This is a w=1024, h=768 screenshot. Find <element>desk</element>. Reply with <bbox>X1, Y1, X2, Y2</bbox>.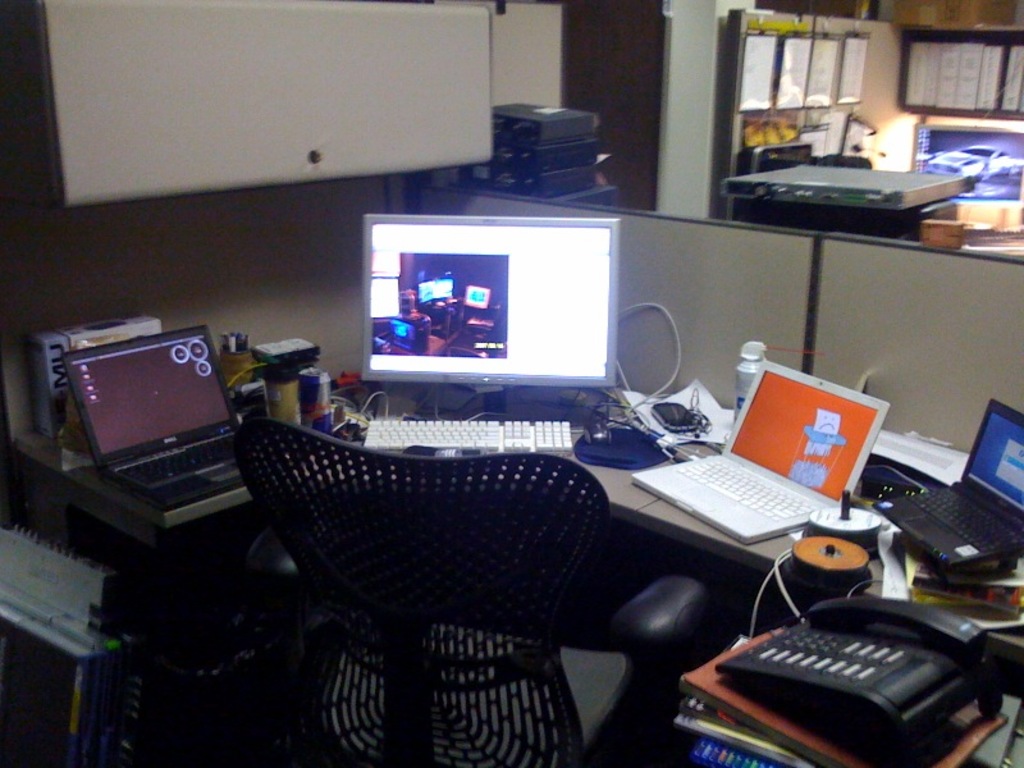
<bbox>0, 260, 1023, 767</bbox>.
